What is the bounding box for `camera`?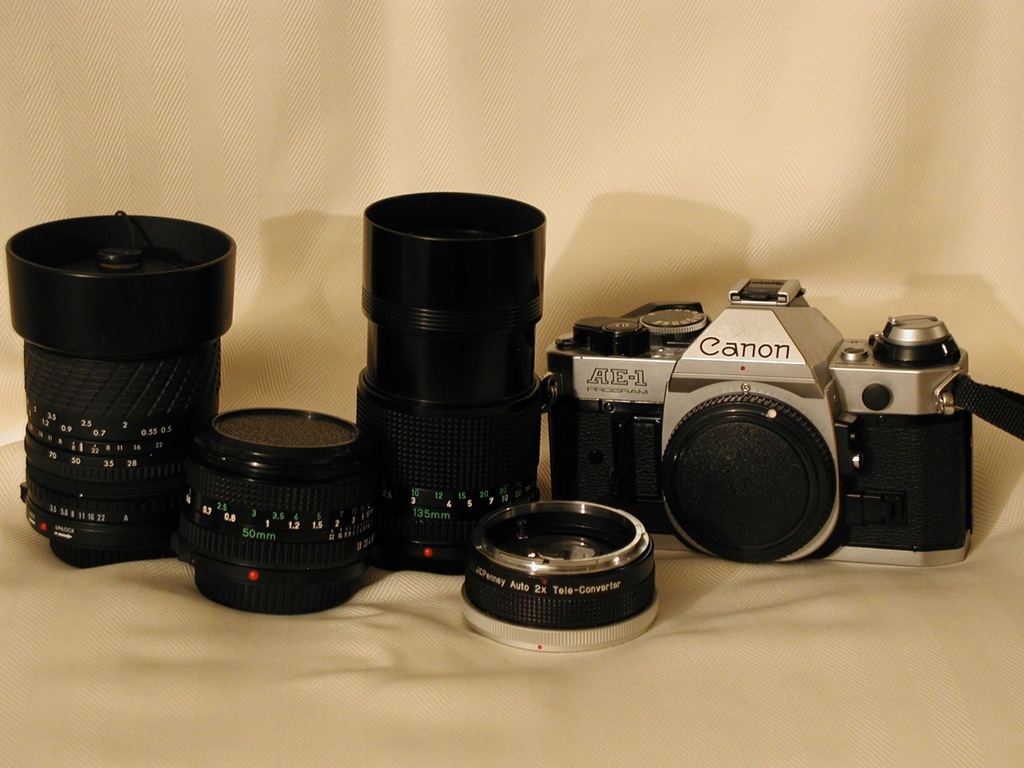
l=3, t=212, r=235, b=566.
